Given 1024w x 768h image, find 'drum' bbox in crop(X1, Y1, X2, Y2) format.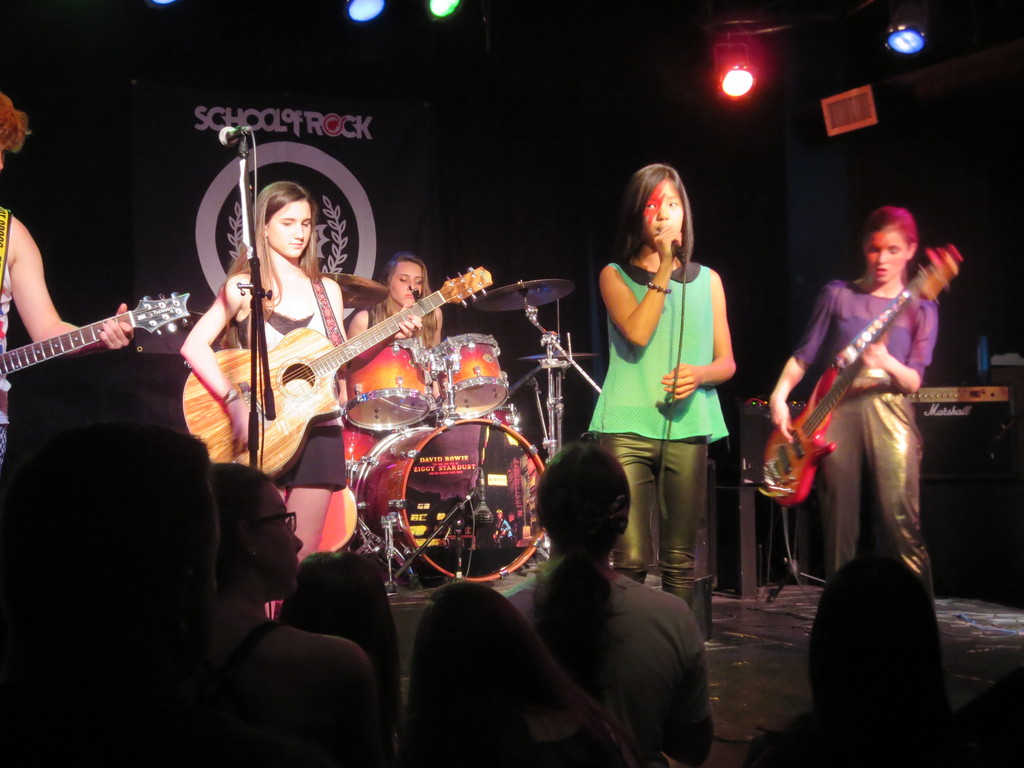
crop(353, 419, 548, 582).
